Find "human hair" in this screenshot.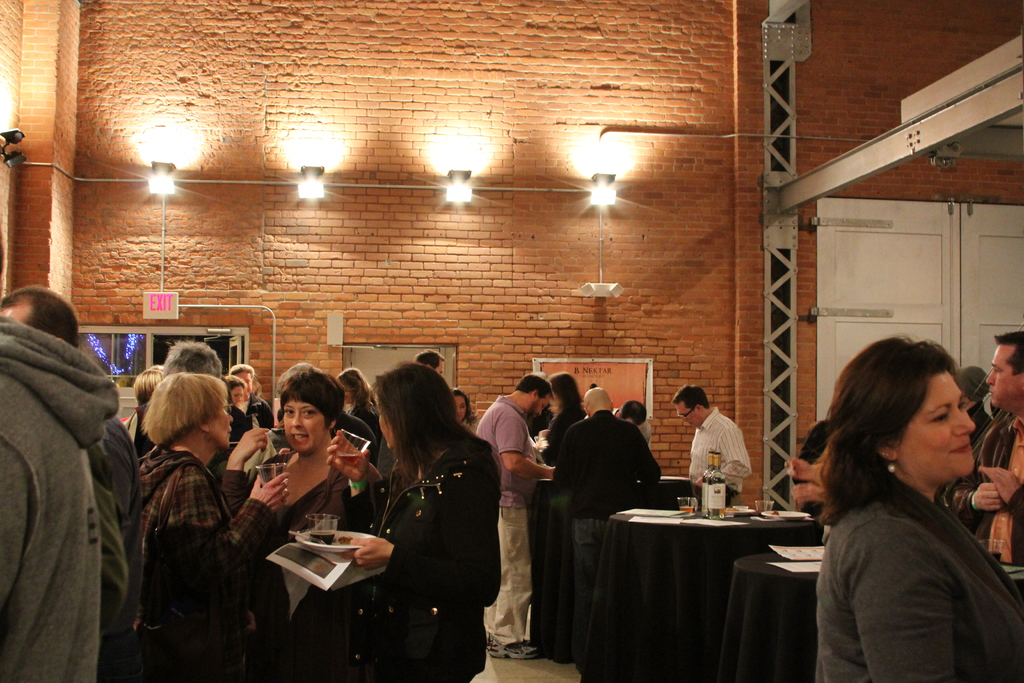
The bounding box for "human hair" is [451, 384, 479, 426].
